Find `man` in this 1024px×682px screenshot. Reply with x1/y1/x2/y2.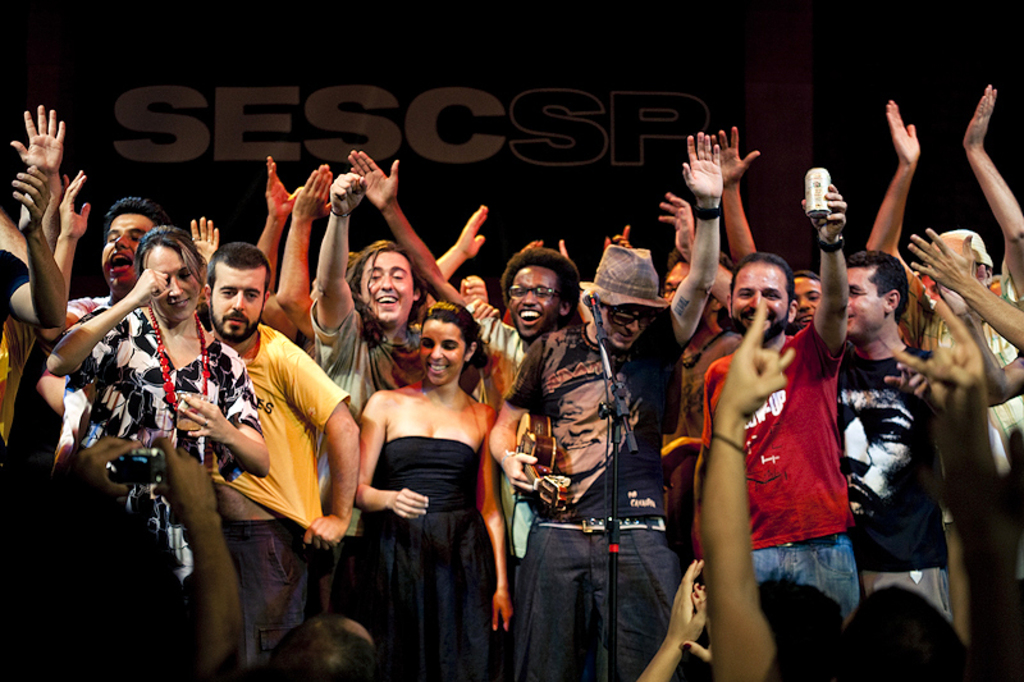
489/134/730/681.
